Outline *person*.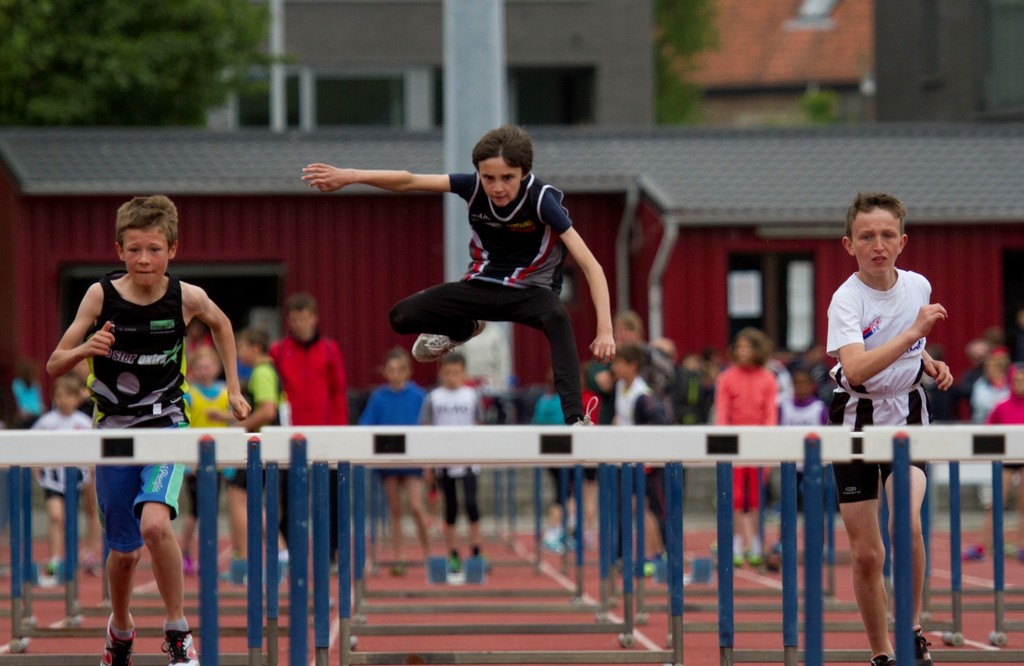
Outline: [left=301, top=121, right=613, bottom=434].
